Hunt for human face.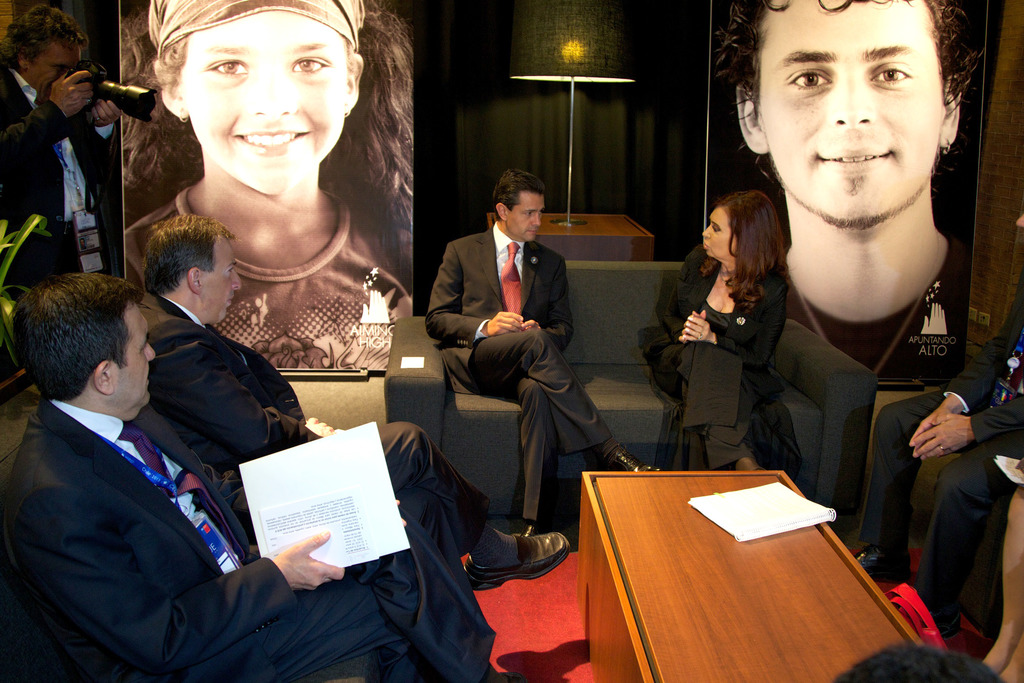
Hunted down at <region>204, 240, 241, 325</region>.
